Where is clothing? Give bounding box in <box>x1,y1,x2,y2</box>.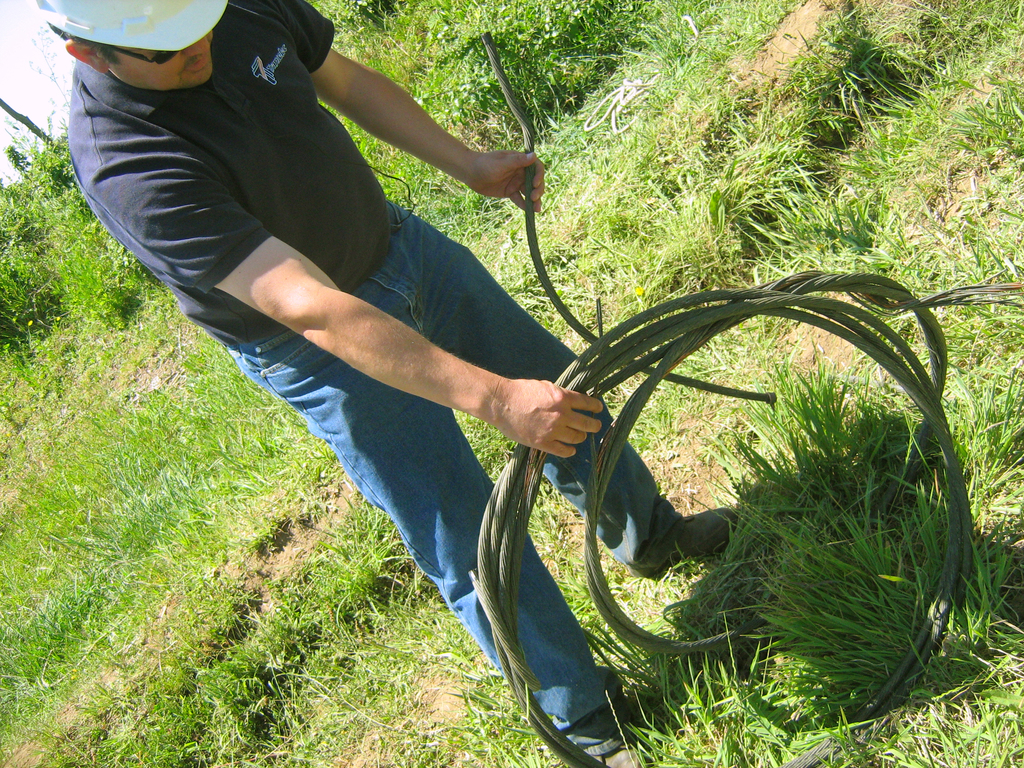
<box>80,8,524,536</box>.
